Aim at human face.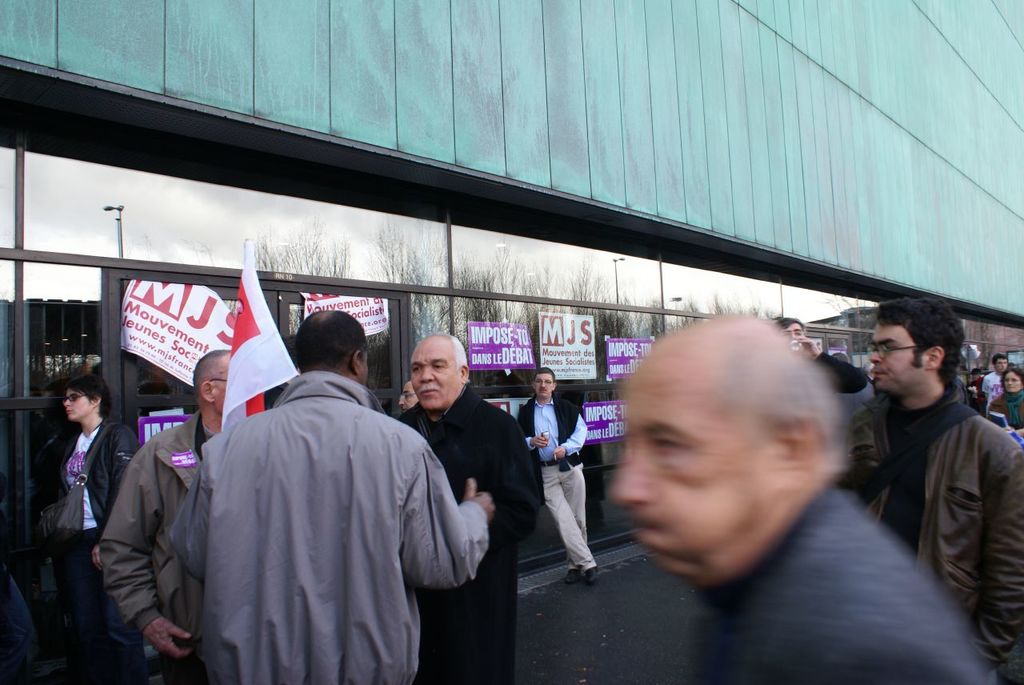
Aimed at bbox(410, 335, 461, 415).
